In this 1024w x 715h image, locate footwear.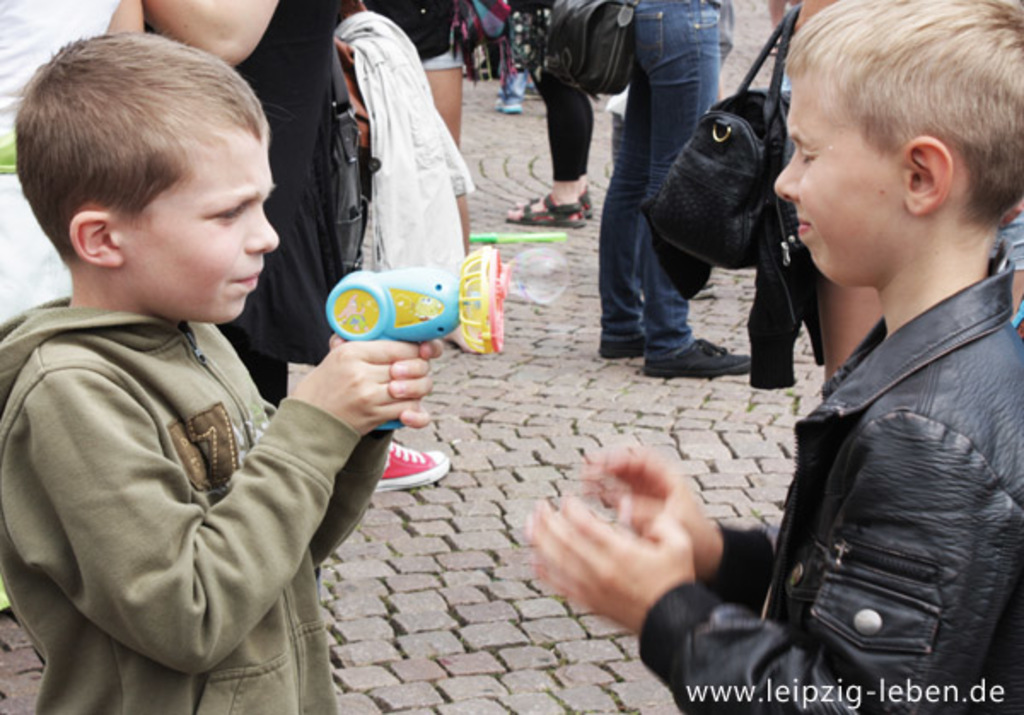
Bounding box: bbox=[369, 427, 444, 497].
